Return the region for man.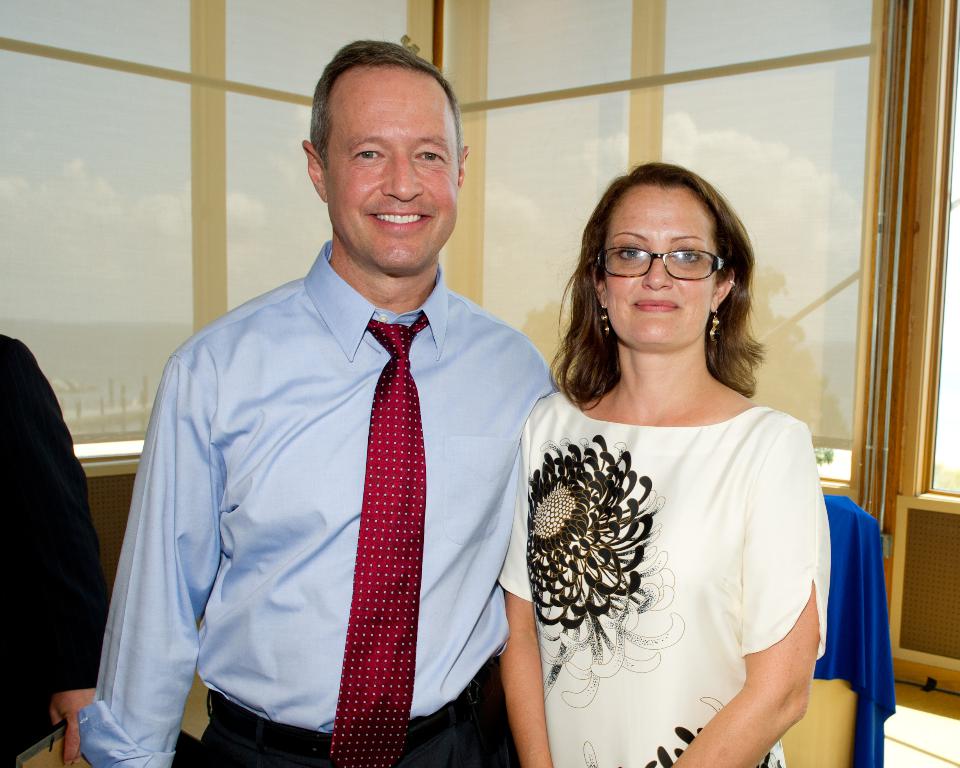
0,332,112,767.
